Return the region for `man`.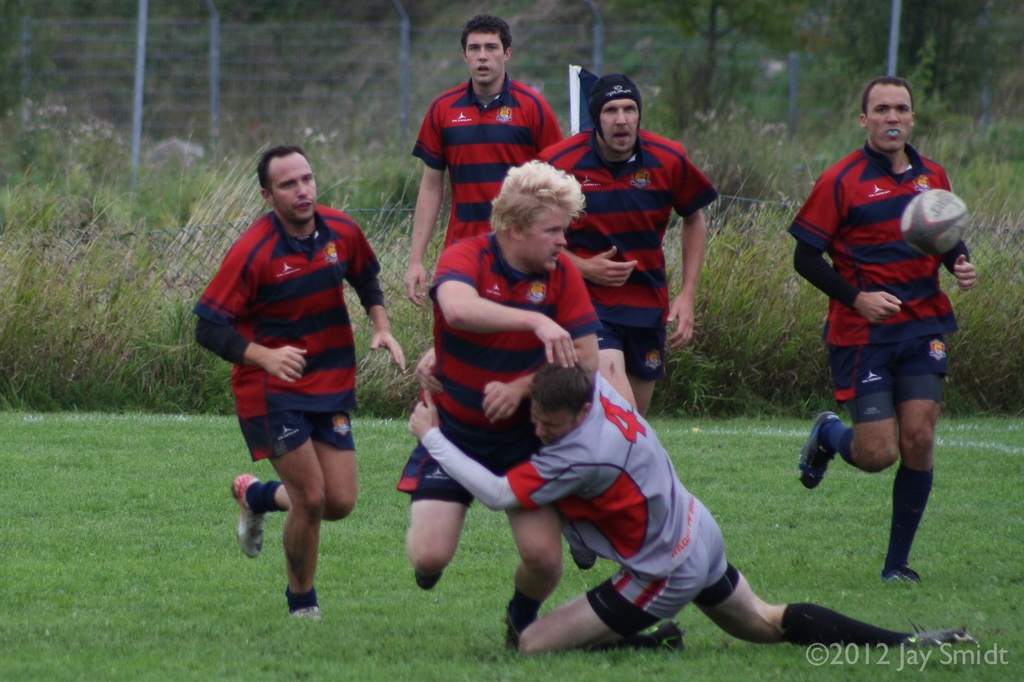
bbox=[198, 155, 392, 628].
